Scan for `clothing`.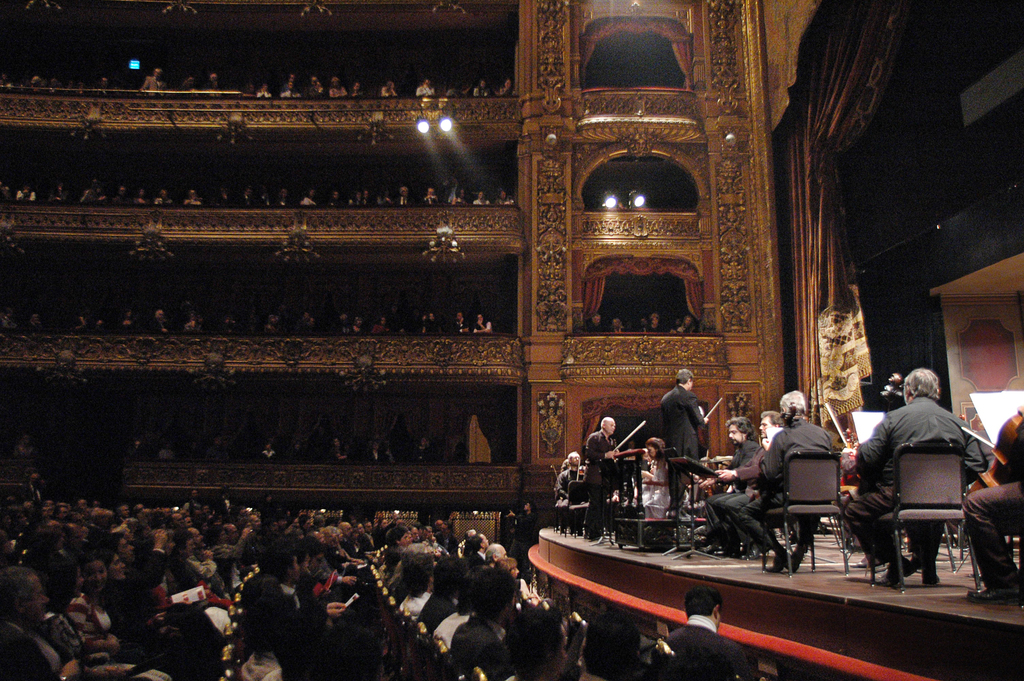
Scan result: <box>709,440,756,548</box>.
